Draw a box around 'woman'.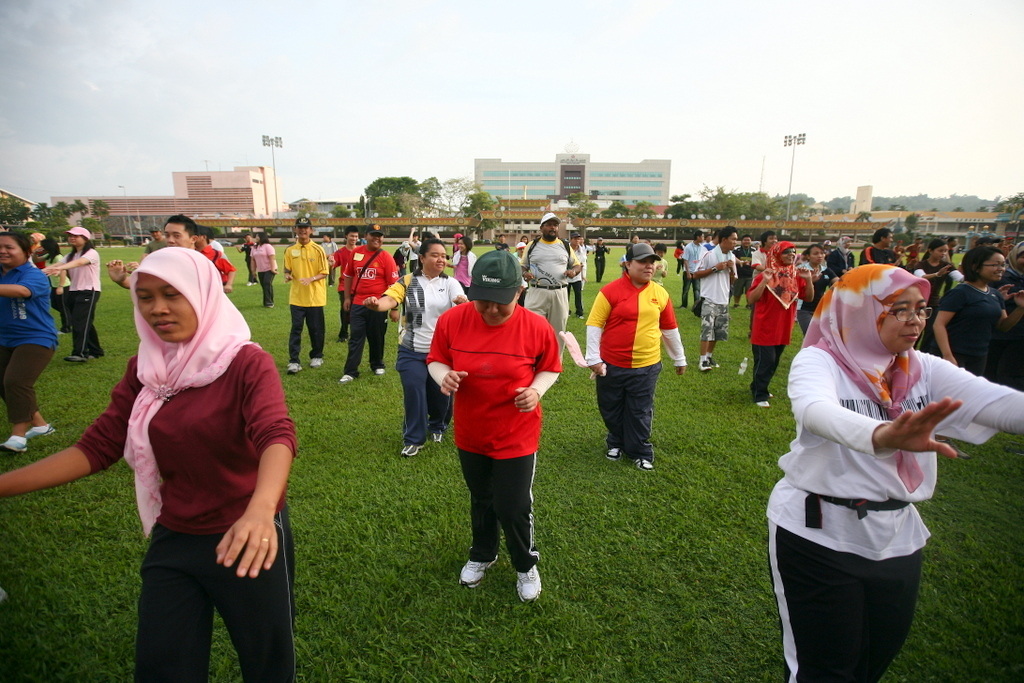
locate(42, 228, 102, 362).
